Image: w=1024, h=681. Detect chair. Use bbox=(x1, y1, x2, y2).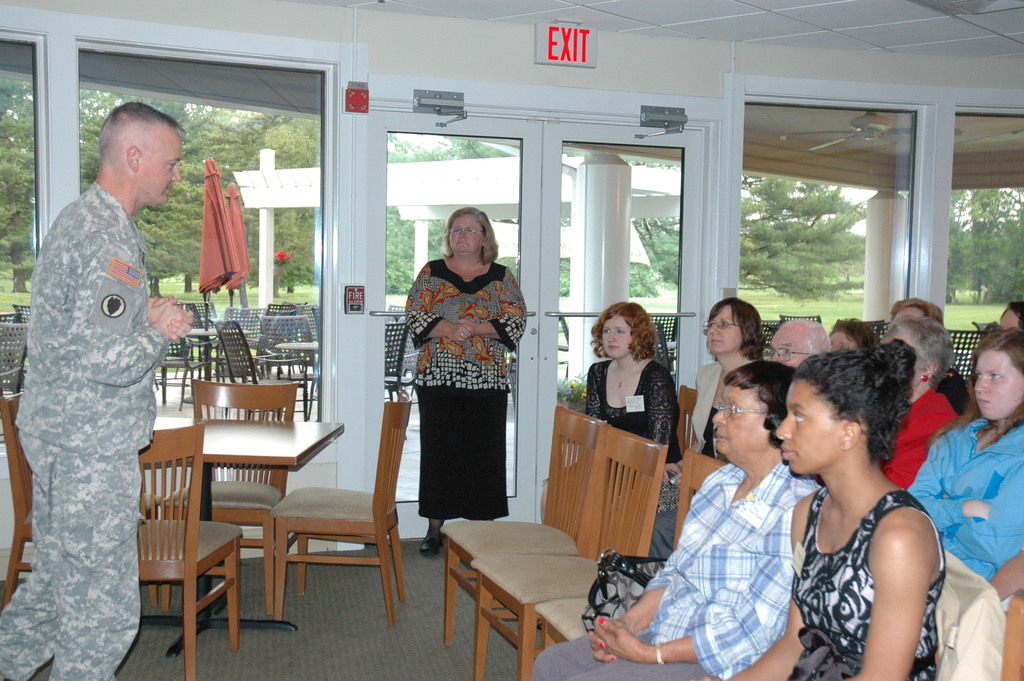
bbox=(559, 316, 575, 377).
